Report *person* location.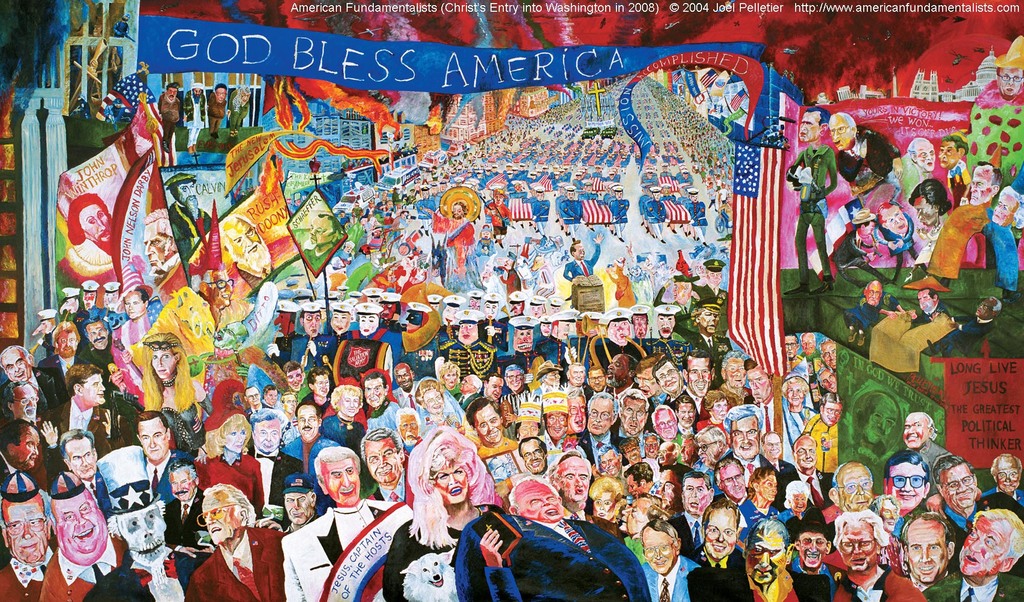
Report: 54,427,115,510.
